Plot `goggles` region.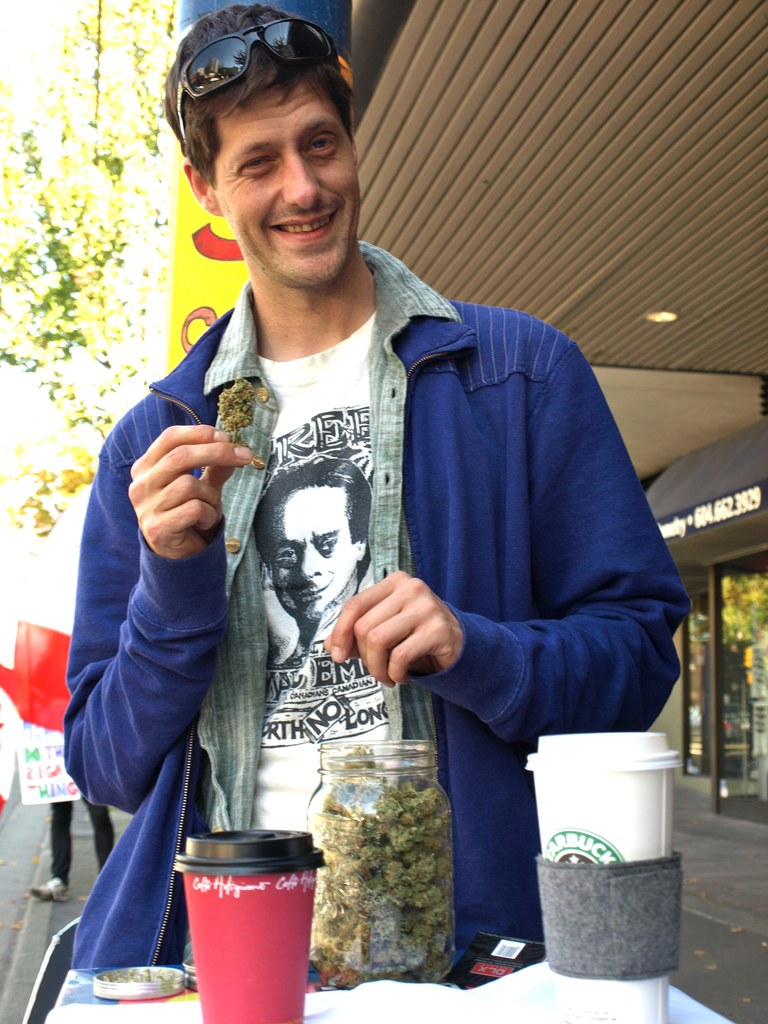
Plotted at bbox=(173, 16, 342, 145).
